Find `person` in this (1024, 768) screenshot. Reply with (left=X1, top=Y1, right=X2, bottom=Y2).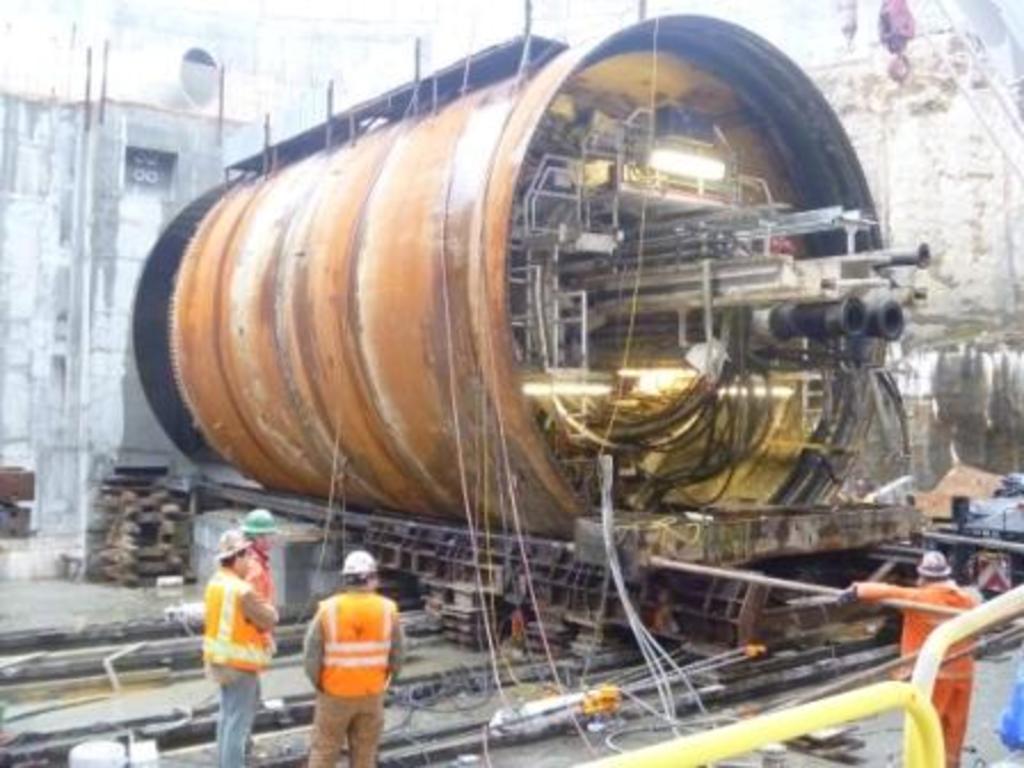
(left=199, top=539, right=288, bottom=766).
